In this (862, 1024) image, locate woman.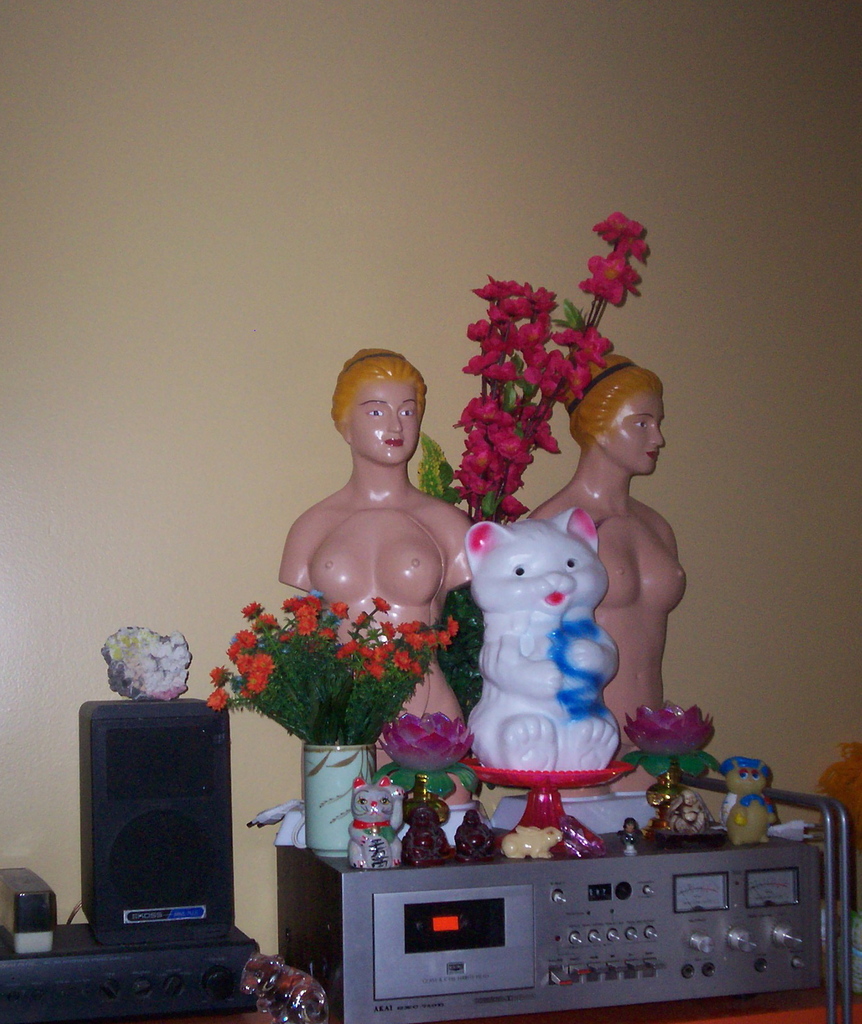
Bounding box: (x1=535, y1=349, x2=705, y2=803).
